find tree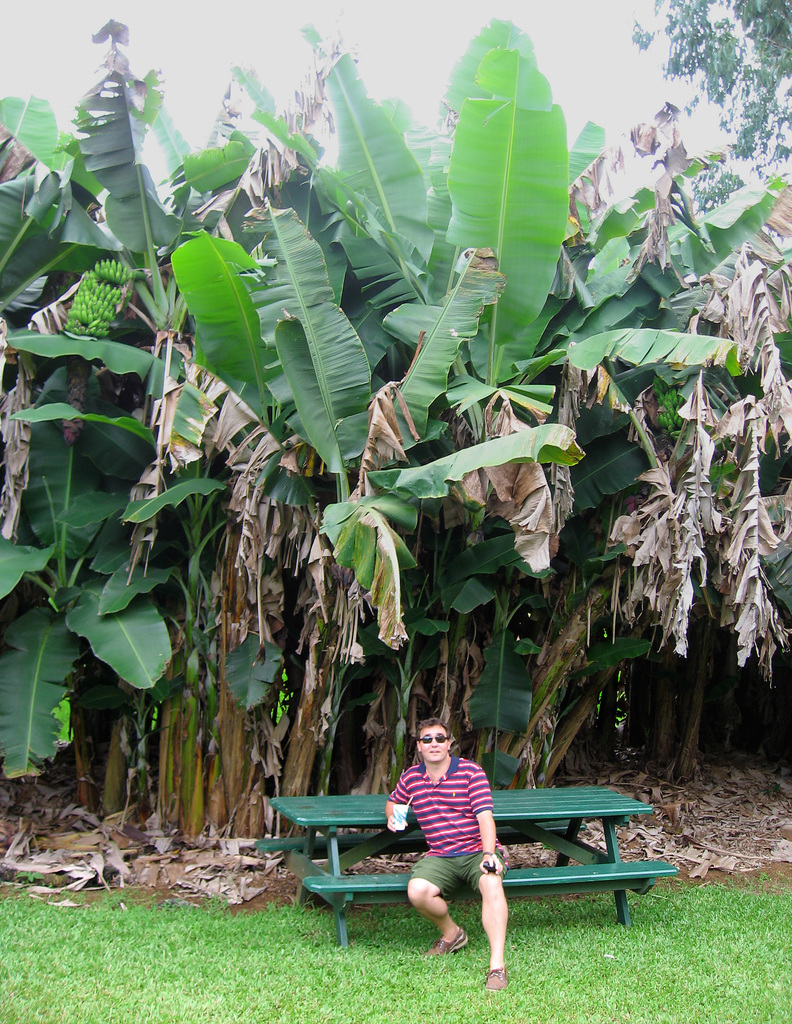
crop(627, 0, 791, 178)
